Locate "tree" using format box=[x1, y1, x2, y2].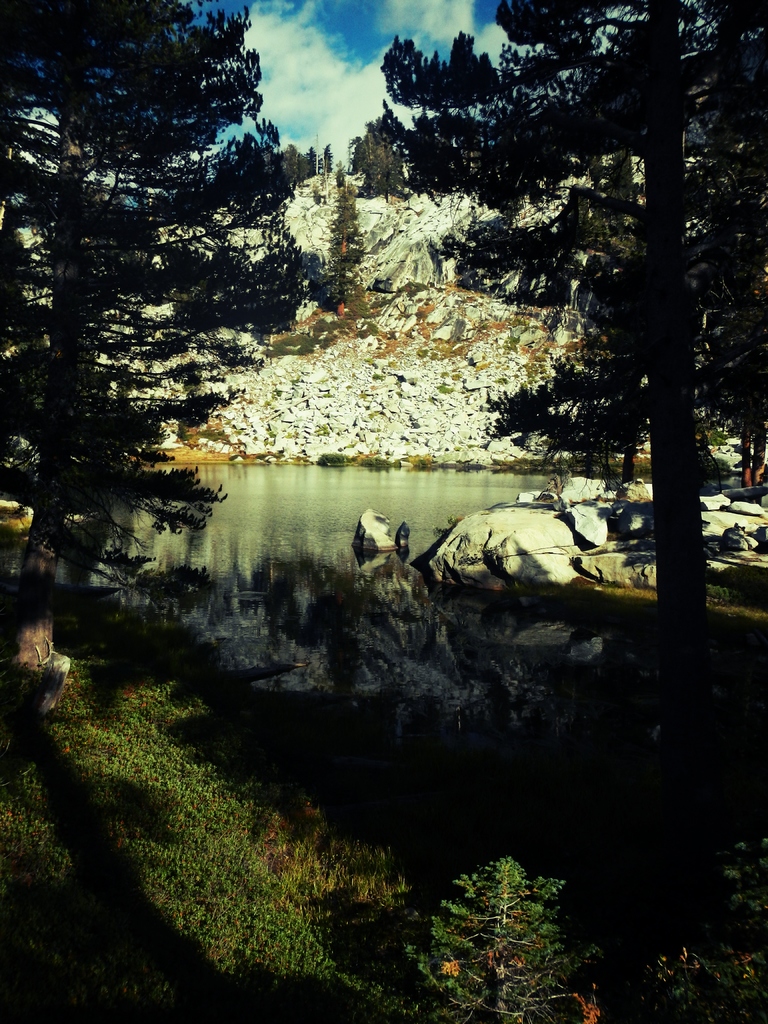
box=[0, 0, 315, 593].
